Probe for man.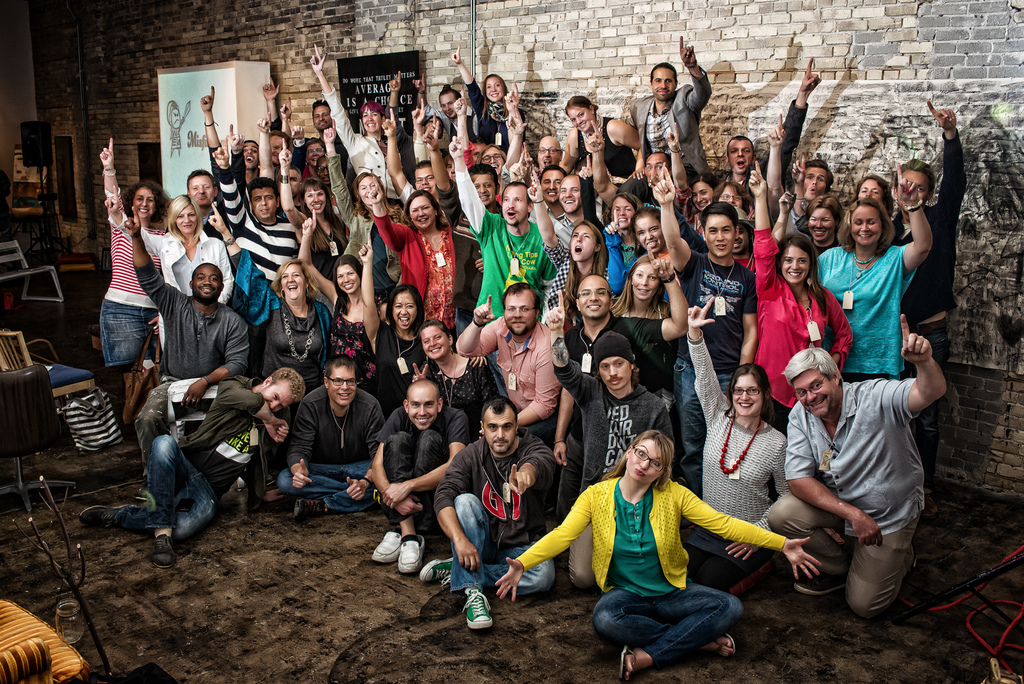
Probe result: box=[369, 379, 474, 580].
